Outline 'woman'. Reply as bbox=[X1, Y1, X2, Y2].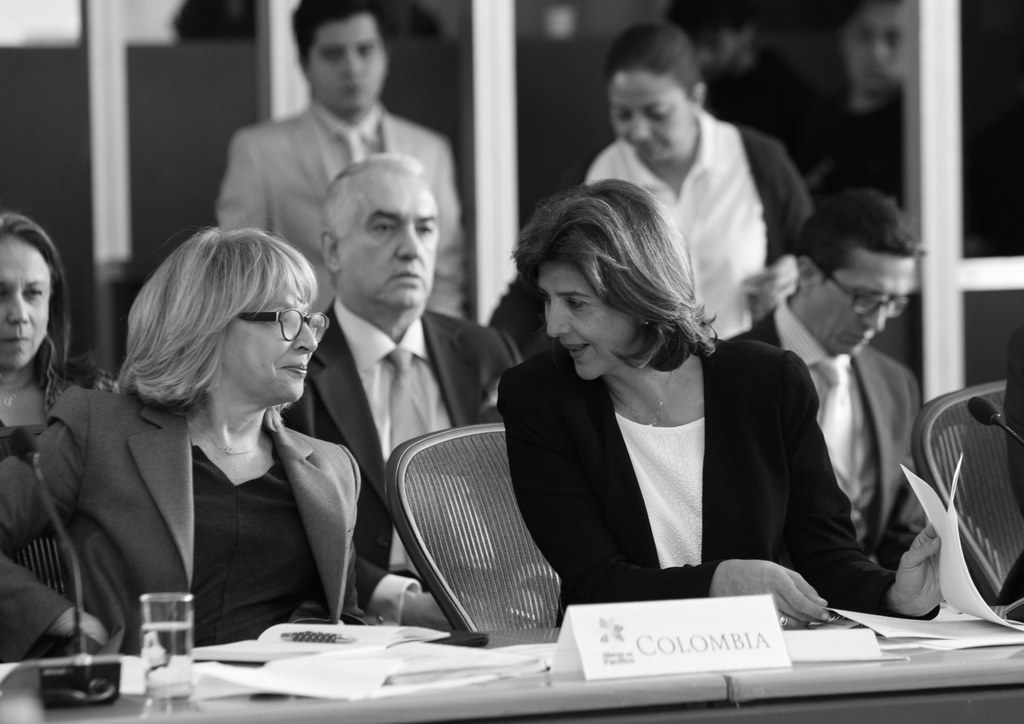
bbox=[0, 209, 120, 600].
